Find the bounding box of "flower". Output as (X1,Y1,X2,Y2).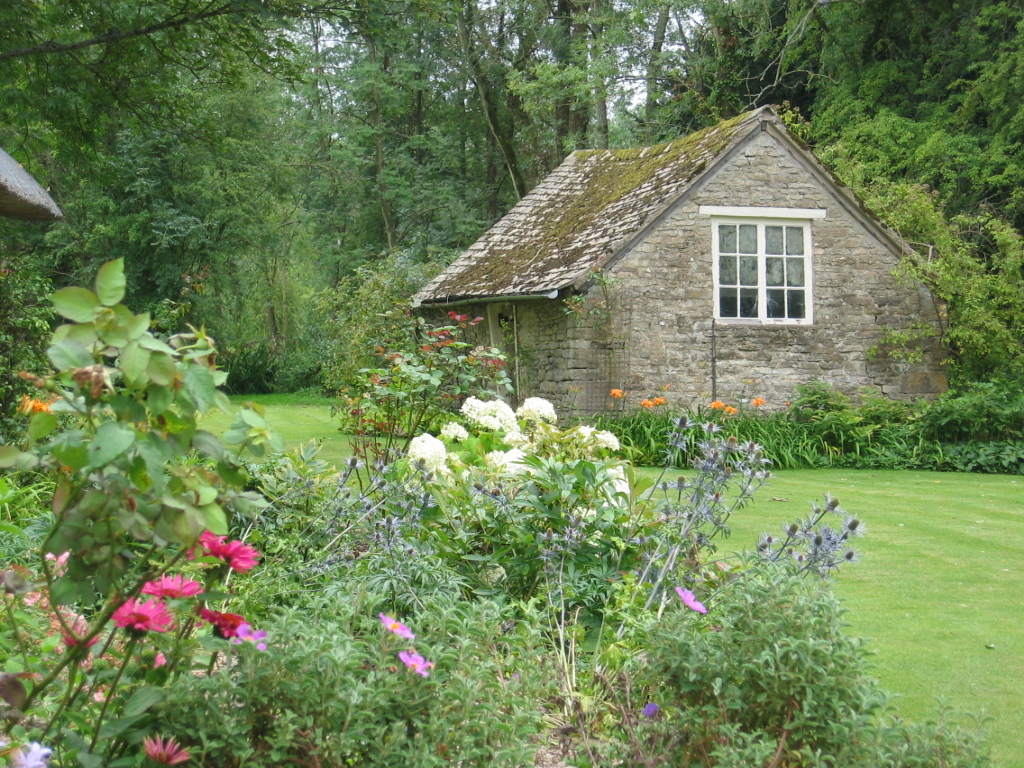
(25,393,48,413).
